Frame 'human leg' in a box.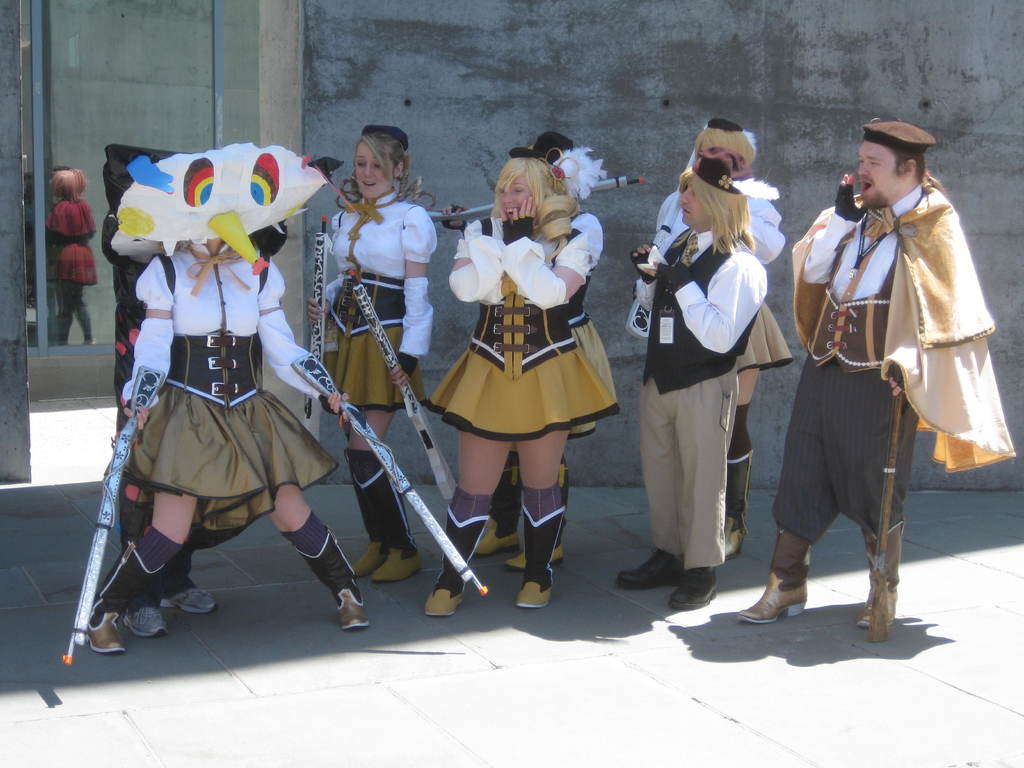
(92, 487, 197, 653).
